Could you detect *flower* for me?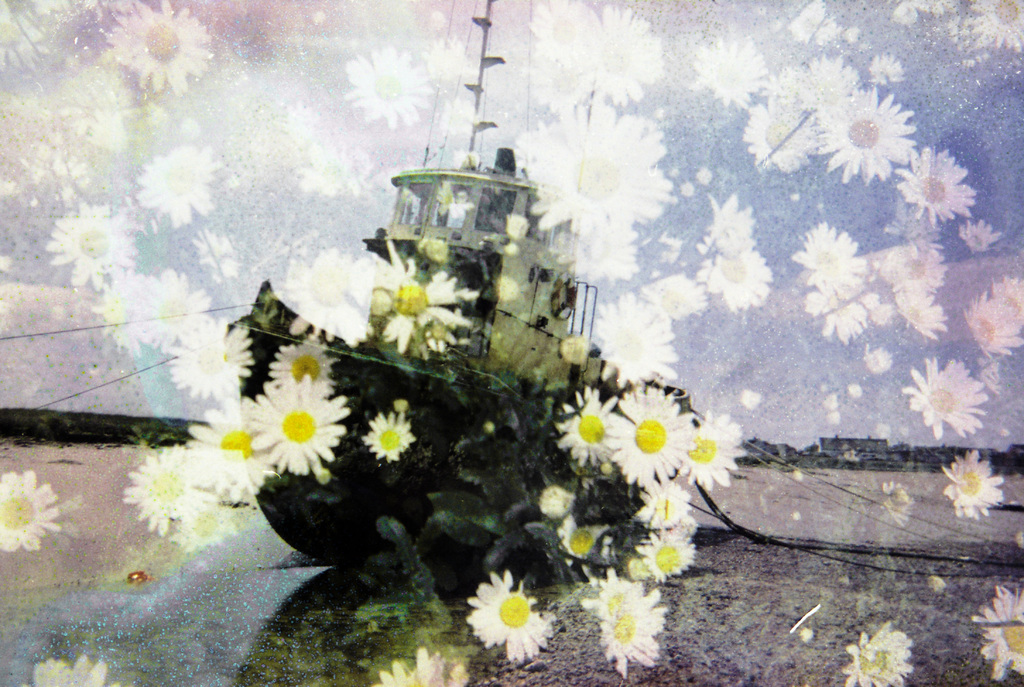
Detection result: bbox=[461, 572, 551, 658].
